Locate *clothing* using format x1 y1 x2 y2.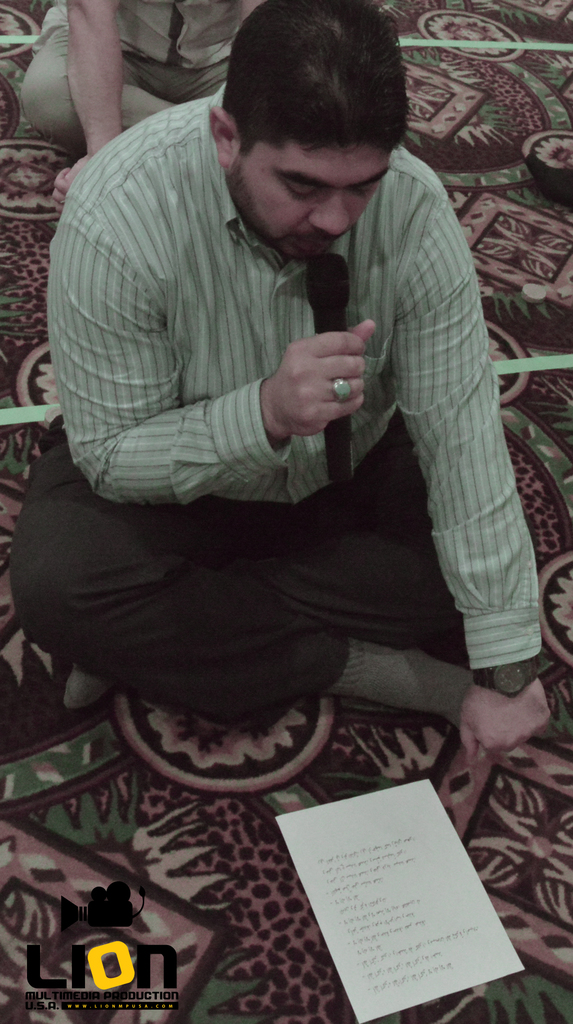
18 0 240 154.
